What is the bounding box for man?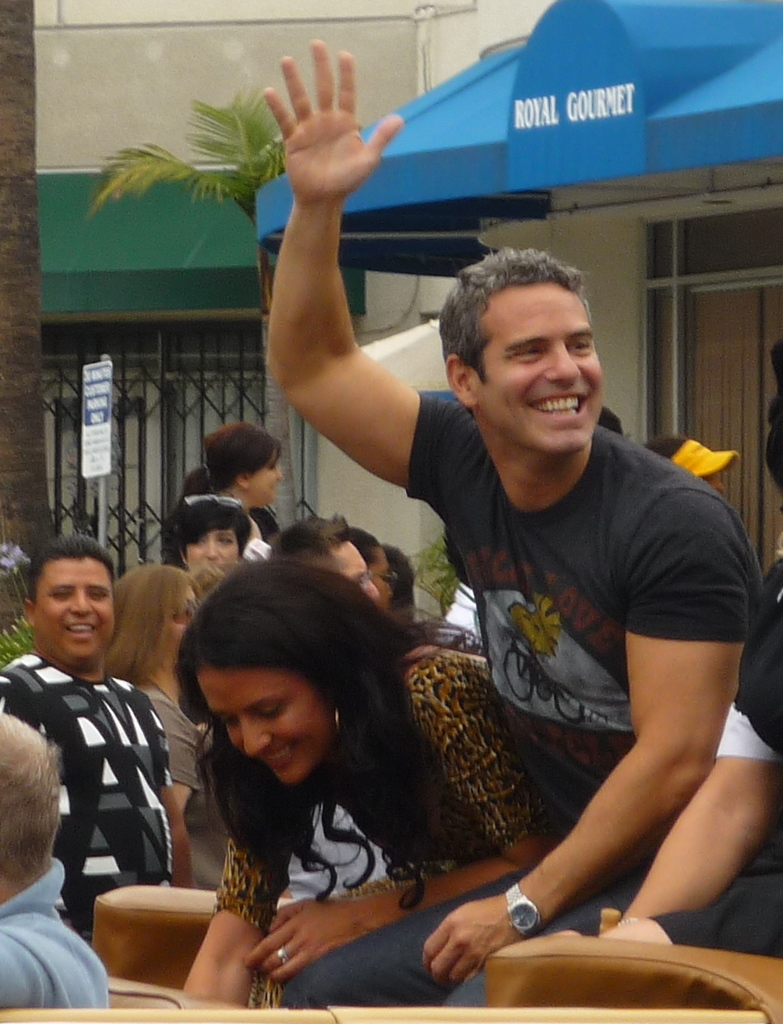
(x1=260, y1=35, x2=758, y2=1023).
